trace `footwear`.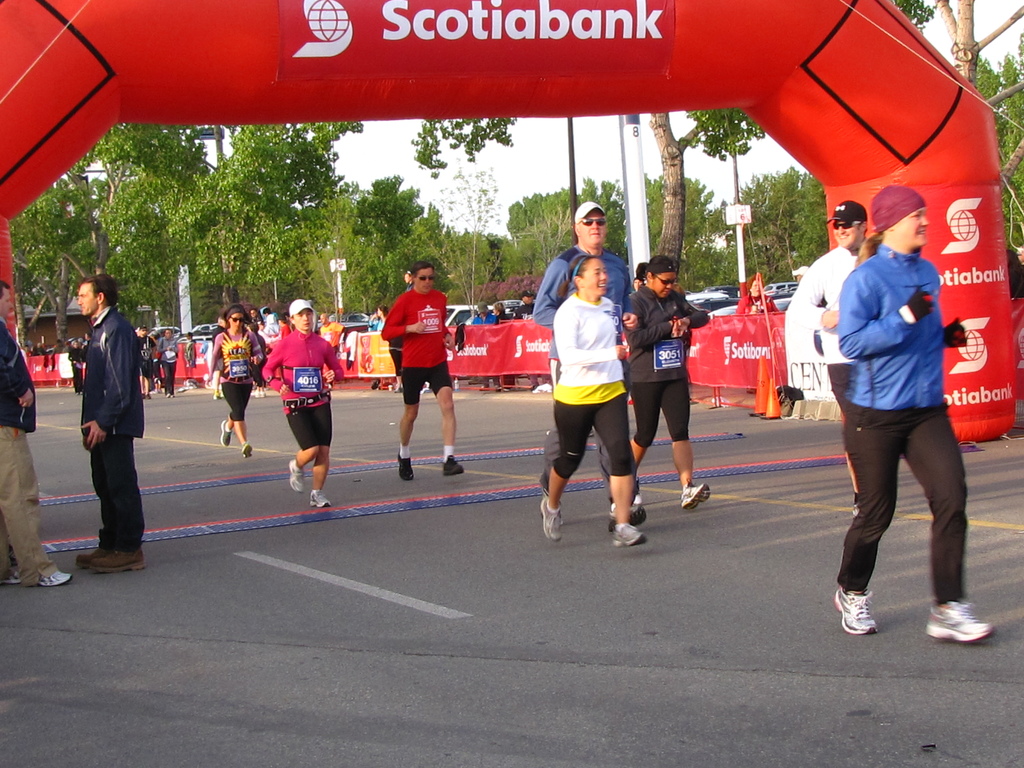
Traced to 467/378/476/383.
